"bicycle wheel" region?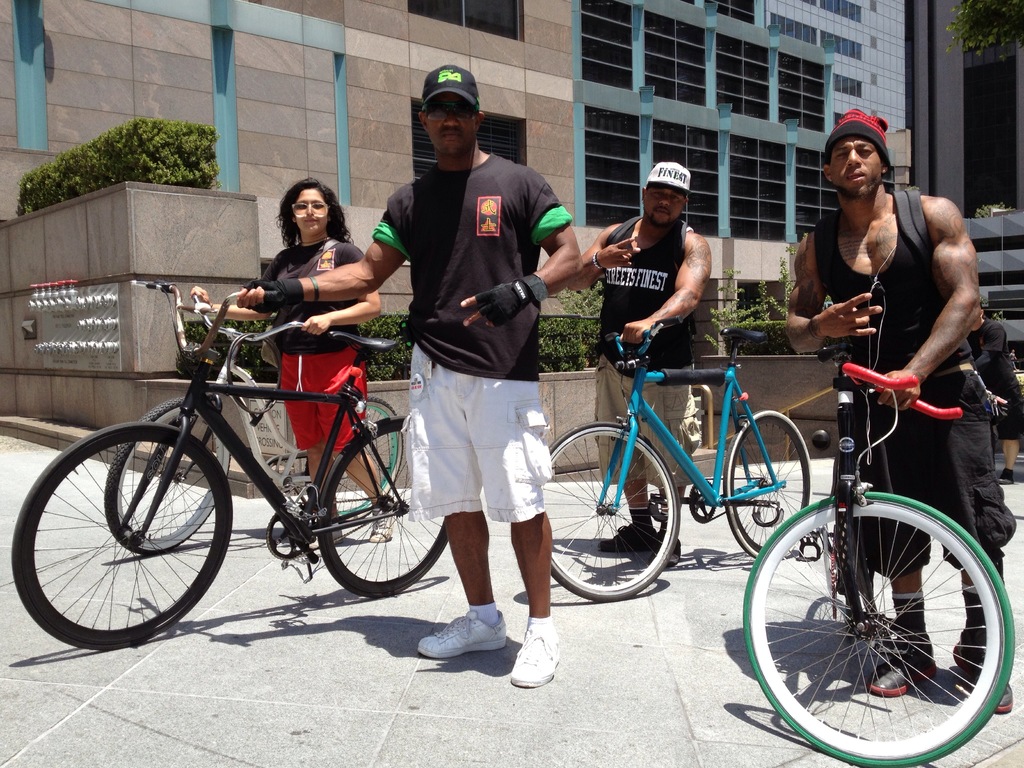
left=329, top=398, right=404, bottom=525
